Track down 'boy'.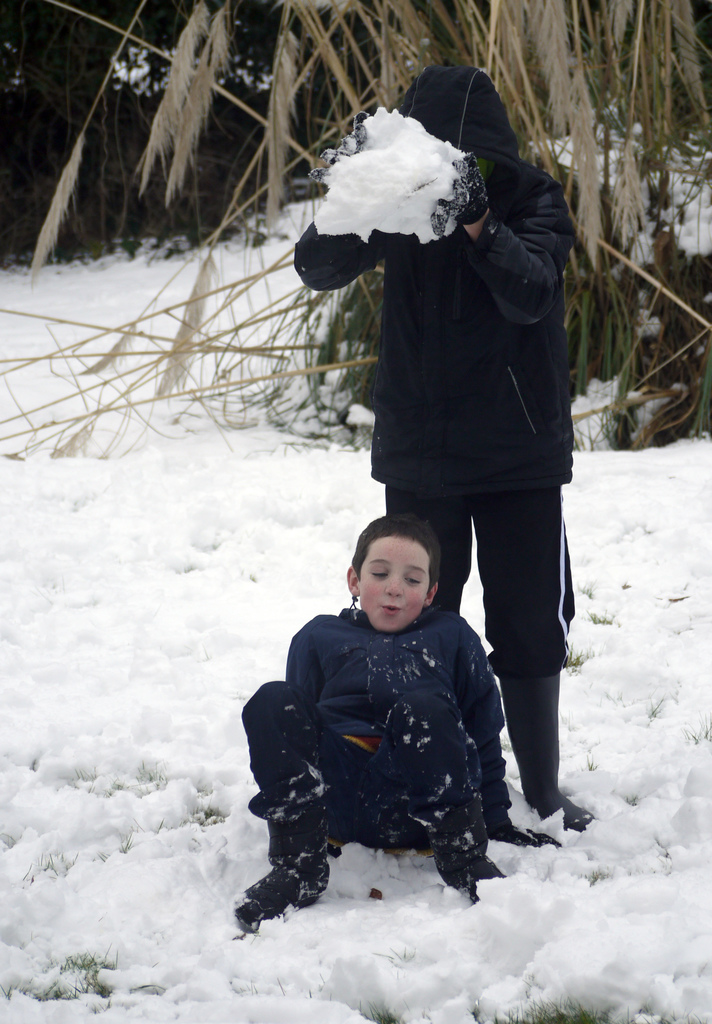
Tracked to <region>233, 511, 558, 926</region>.
